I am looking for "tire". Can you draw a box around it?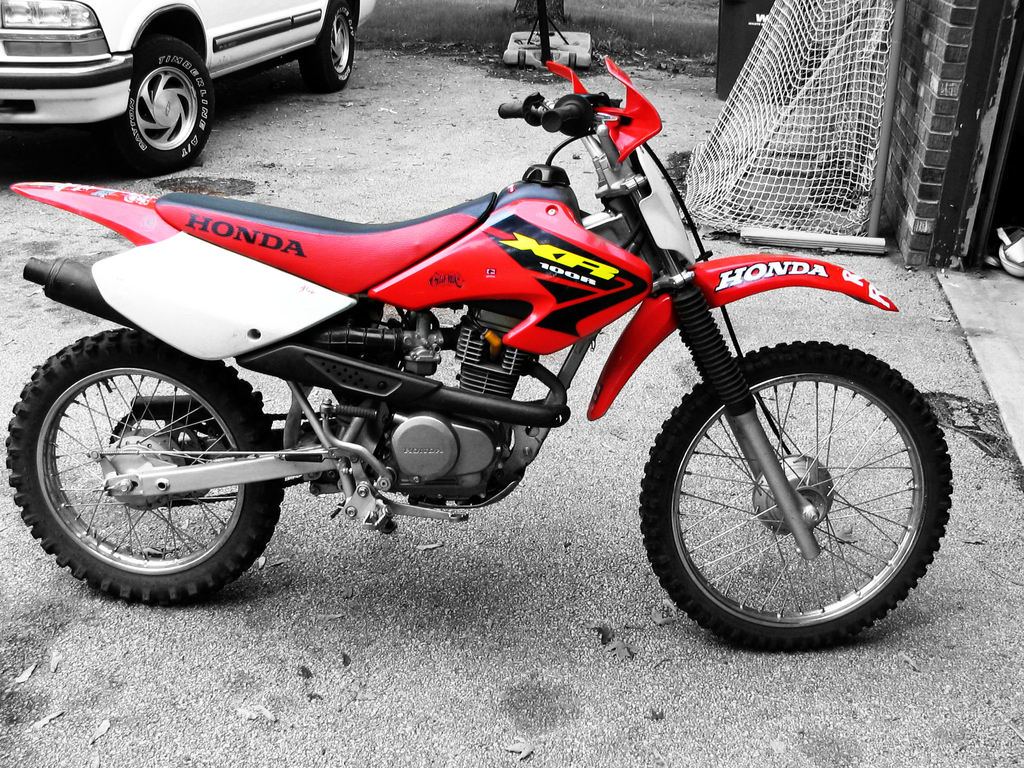
Sure, the bounding box is locate(4, 327, 285, 609).
